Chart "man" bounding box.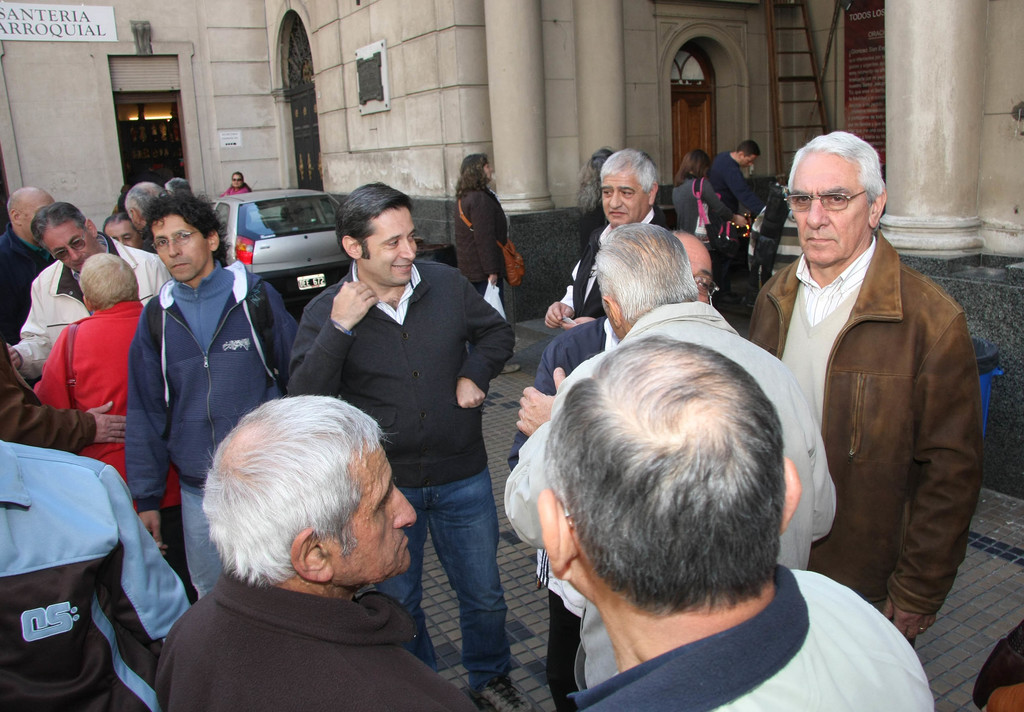
Charted: (0,187,50,344).
